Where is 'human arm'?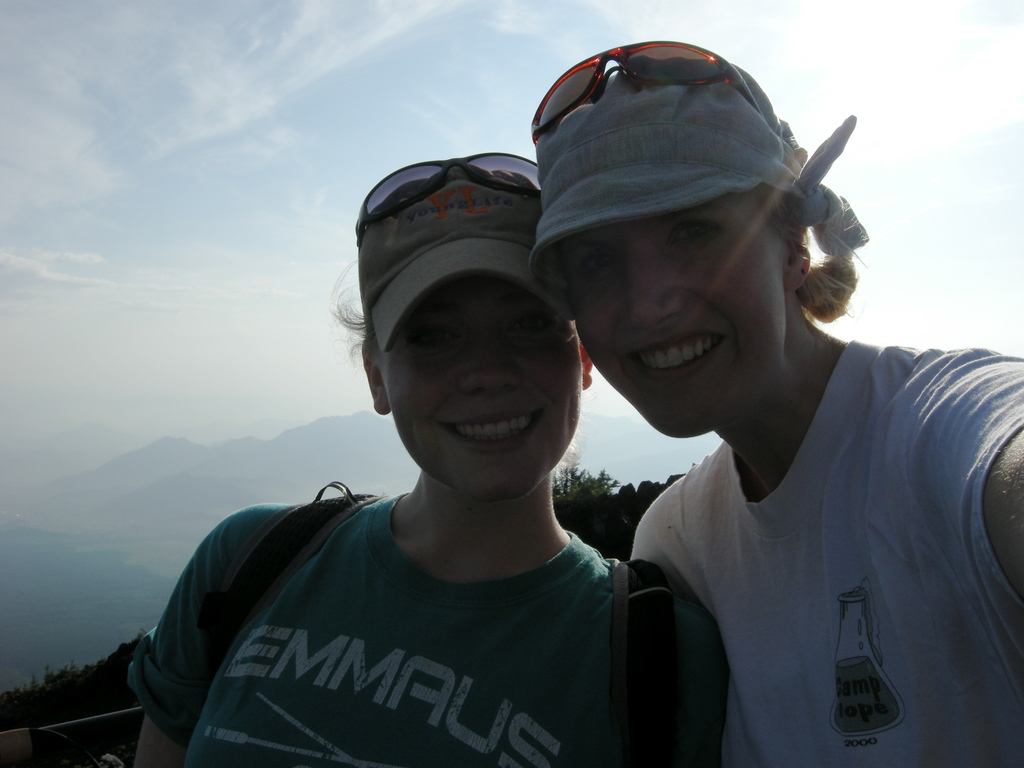
box=[112, 498, 297, 757].
